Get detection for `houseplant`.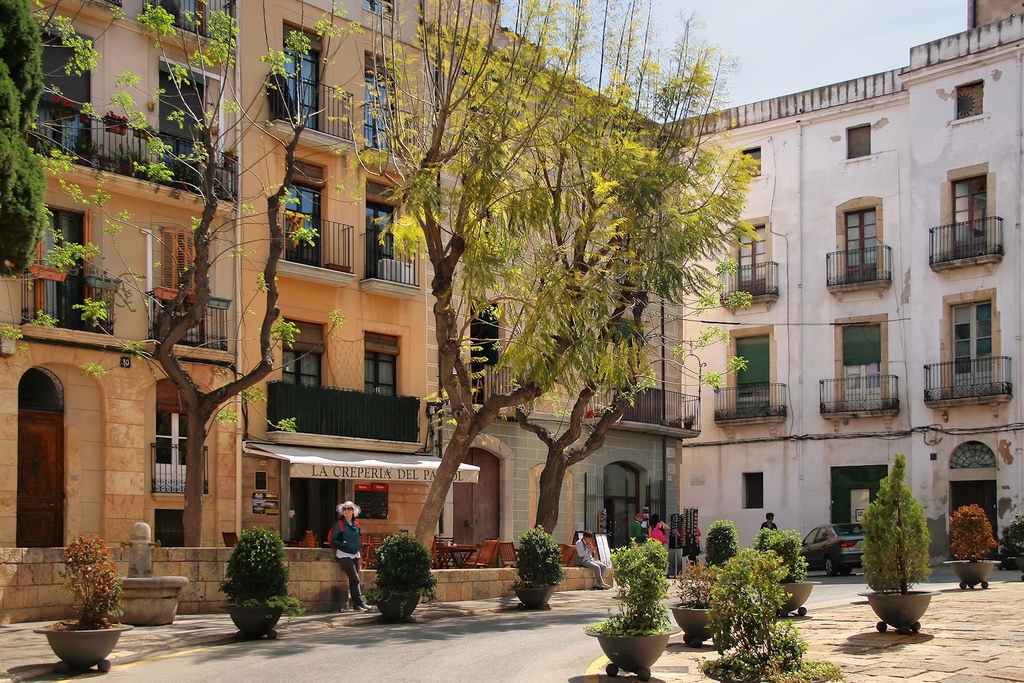
Detection: bbox=(588, 536, 681, 682).
